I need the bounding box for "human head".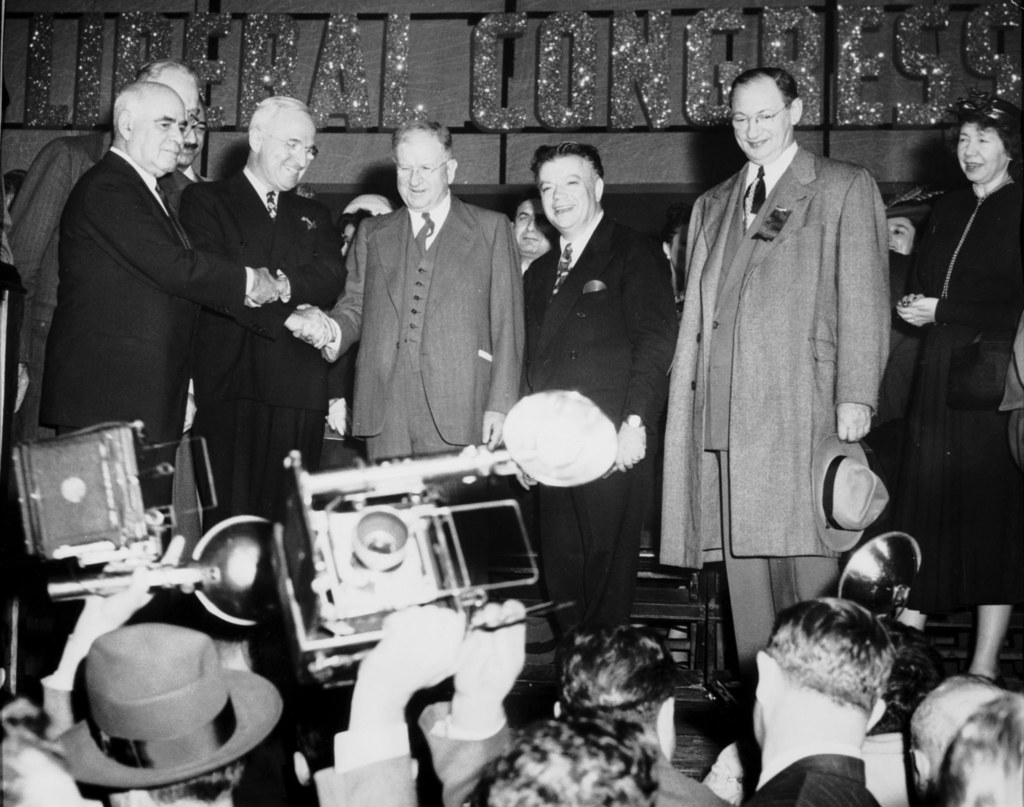
Here it is: x1=934 y1=692 x2=1023 y2=806.
